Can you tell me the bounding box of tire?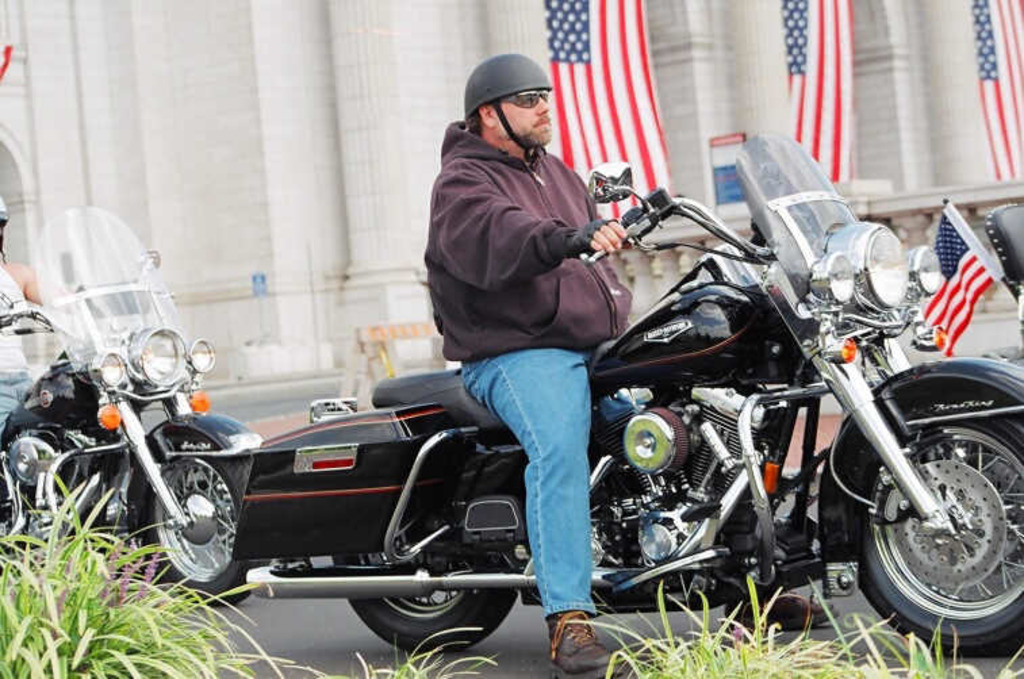
(x1=866, y1=380, x2=1017, y2=648).
